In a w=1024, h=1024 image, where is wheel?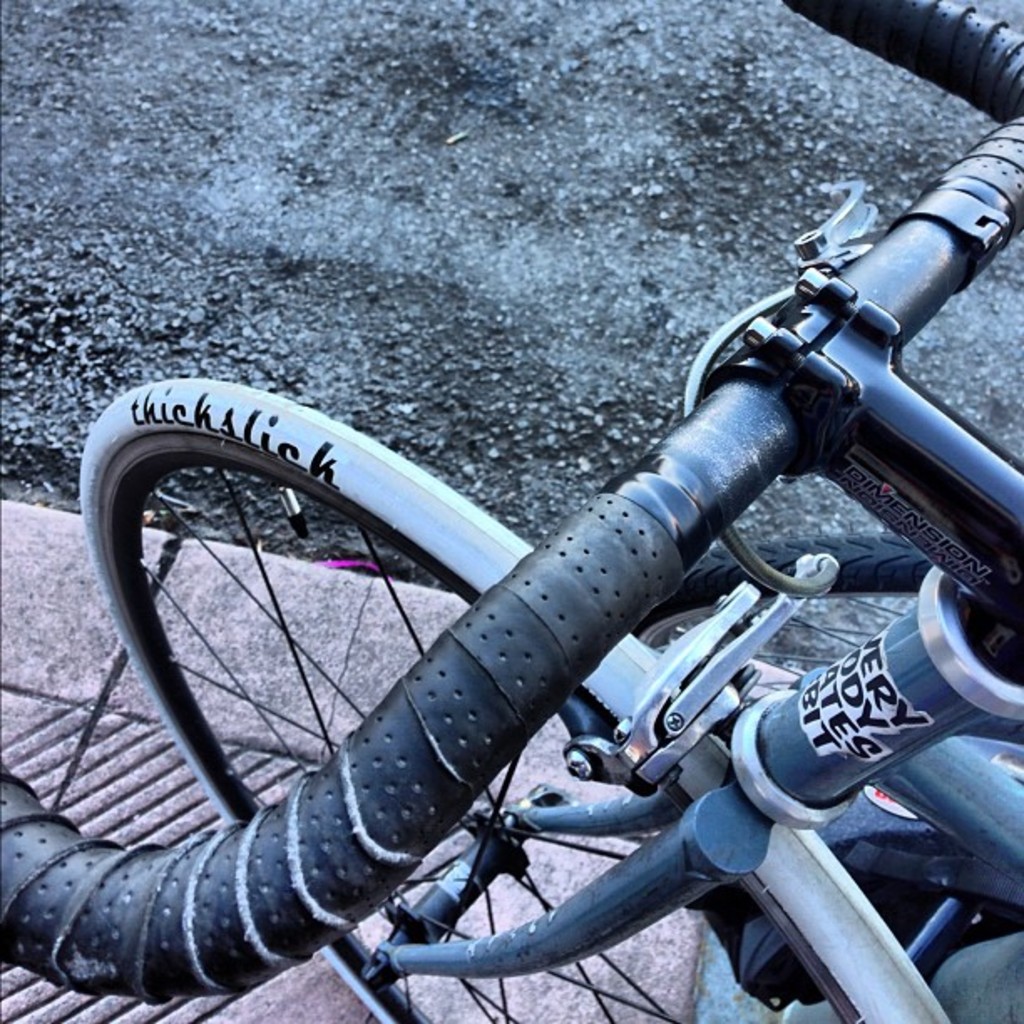
79, 373, 947, 1022.
